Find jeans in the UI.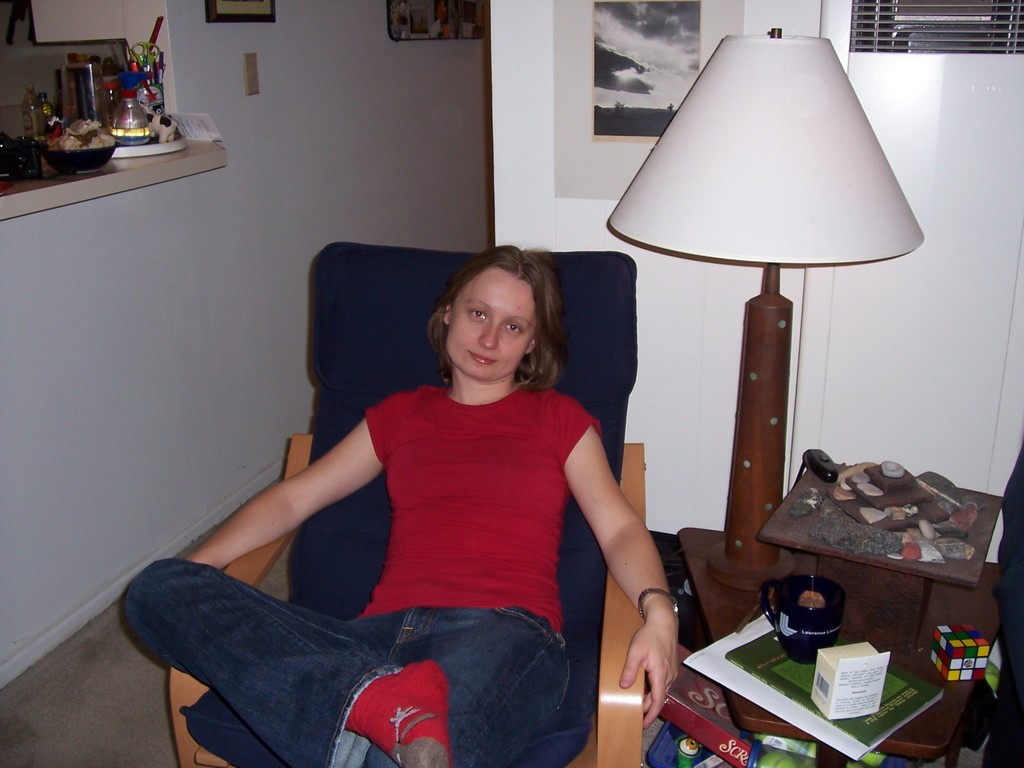
UI element at box=[123, 561, 572, 765].
